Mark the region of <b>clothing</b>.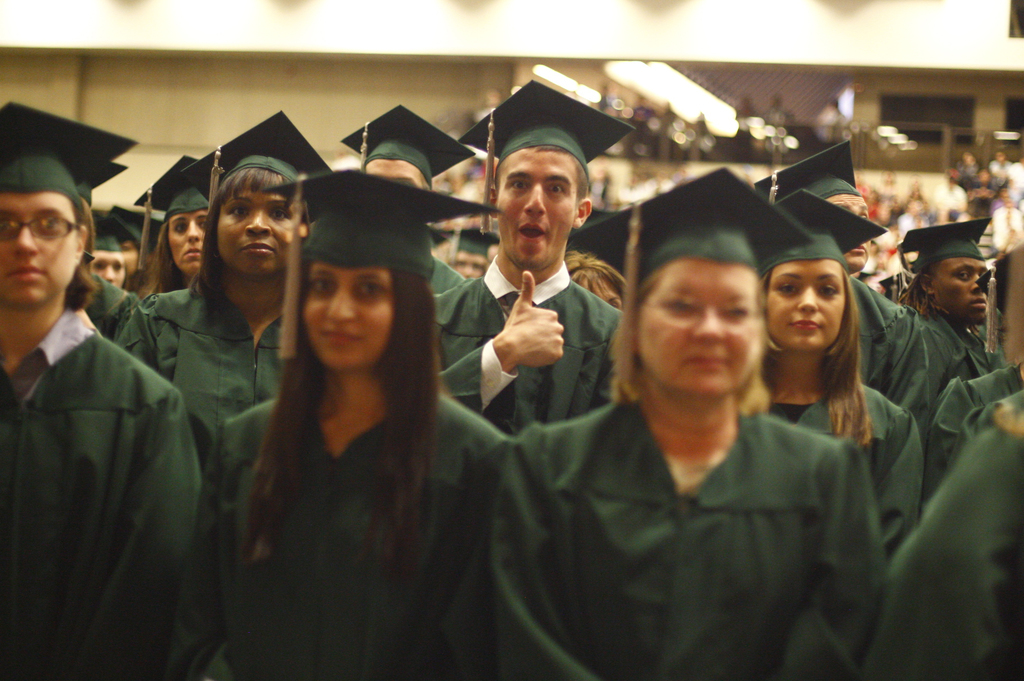
Region: (115,267,310,449).
